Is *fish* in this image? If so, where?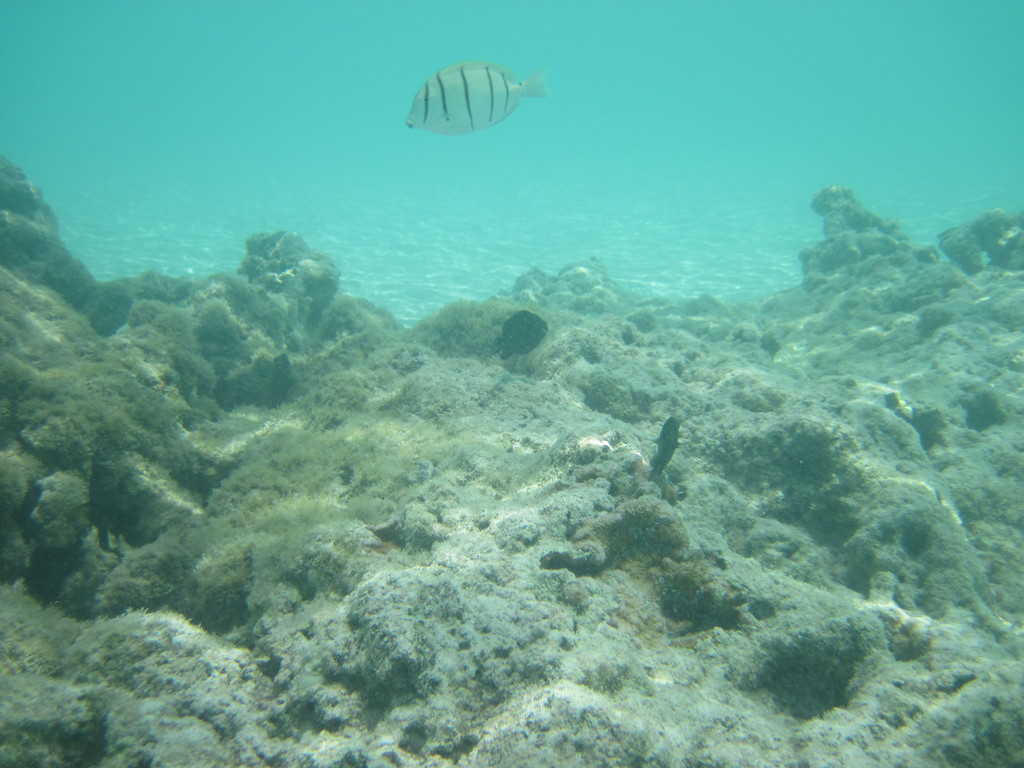
Yes, at (403, 51, 536, 141).
